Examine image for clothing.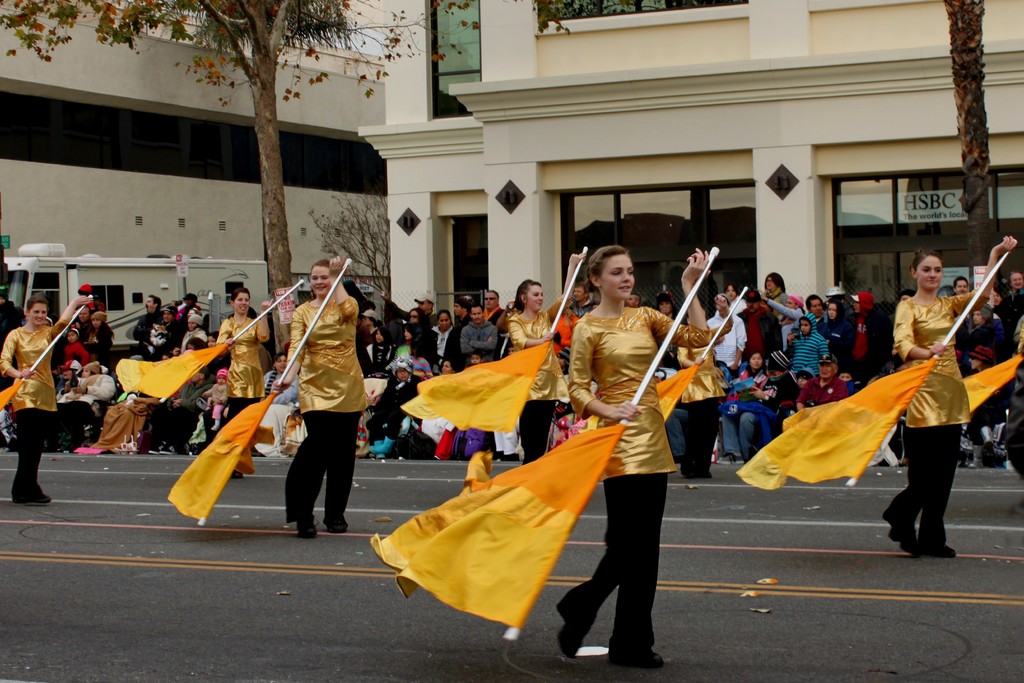
Examination result: {"x1": 893, "y1": 286, "x2": 990, "y2": 549}.
